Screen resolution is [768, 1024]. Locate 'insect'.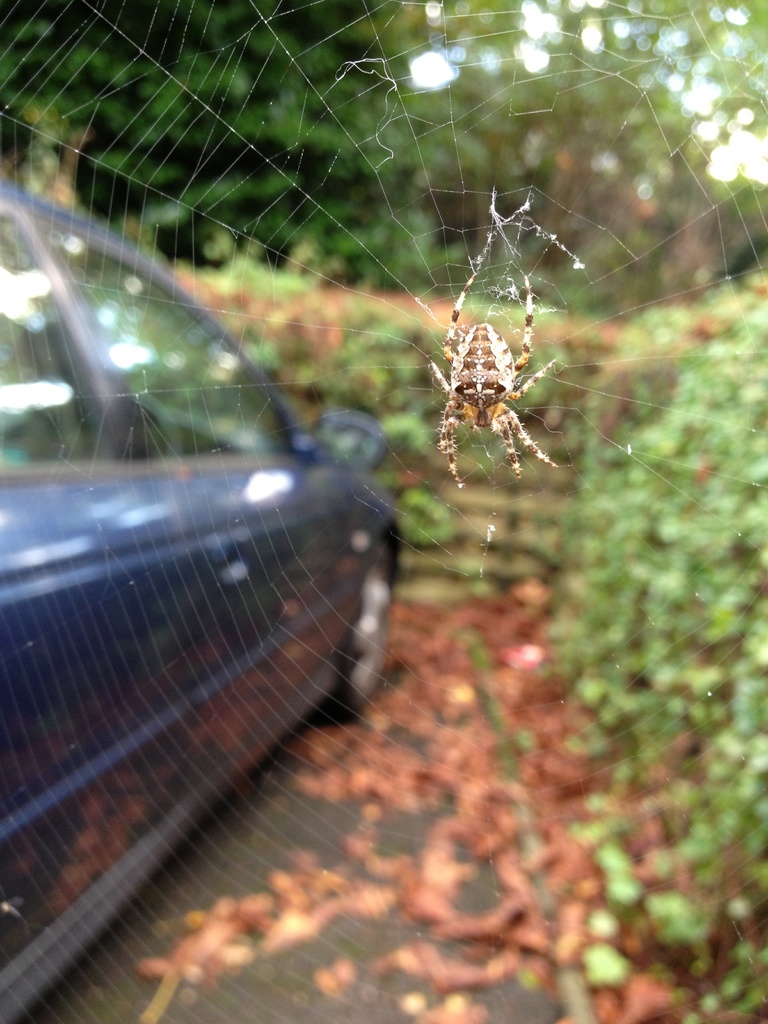
bbox=[429, 271, 562, 492].
